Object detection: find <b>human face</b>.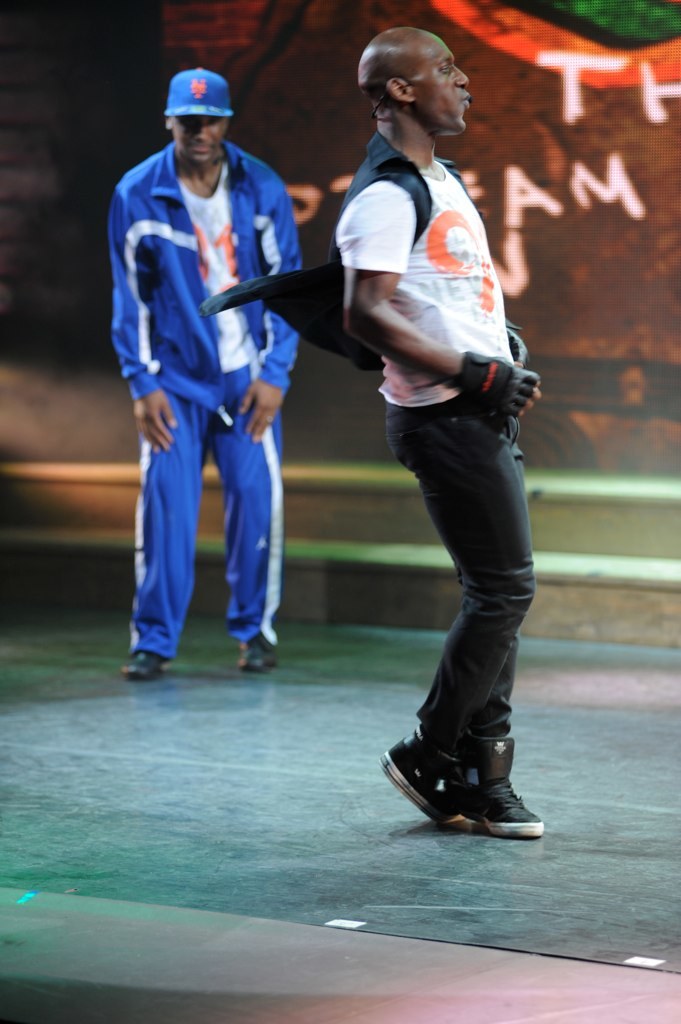
<bbox>168, 115, 225, 165</bbox>.
